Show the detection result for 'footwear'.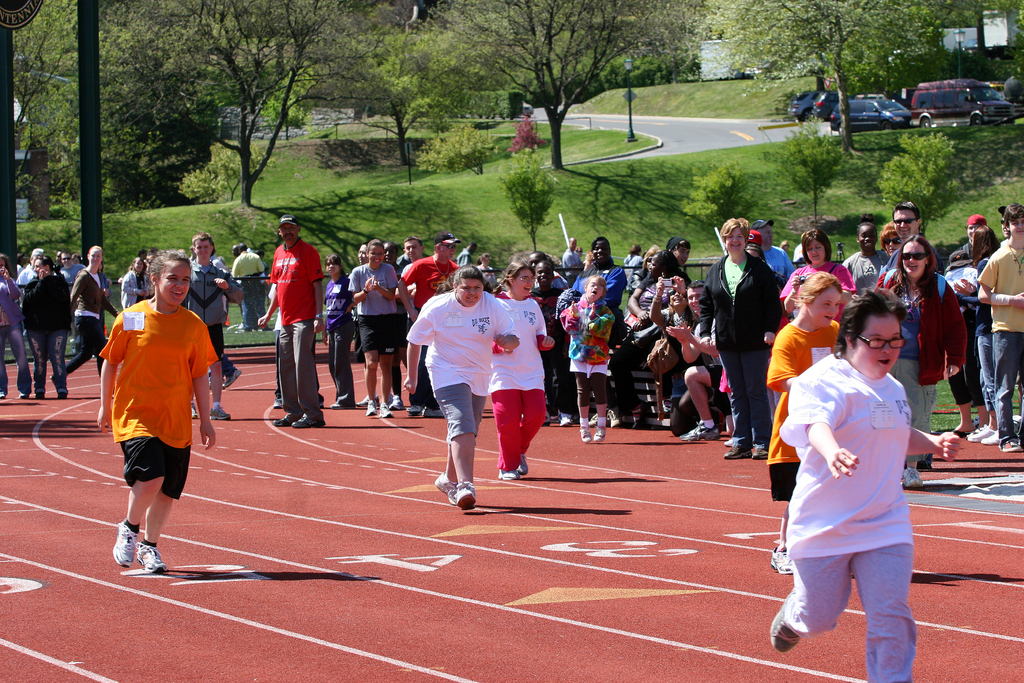
bbox=[425, 407, 445, 418].
